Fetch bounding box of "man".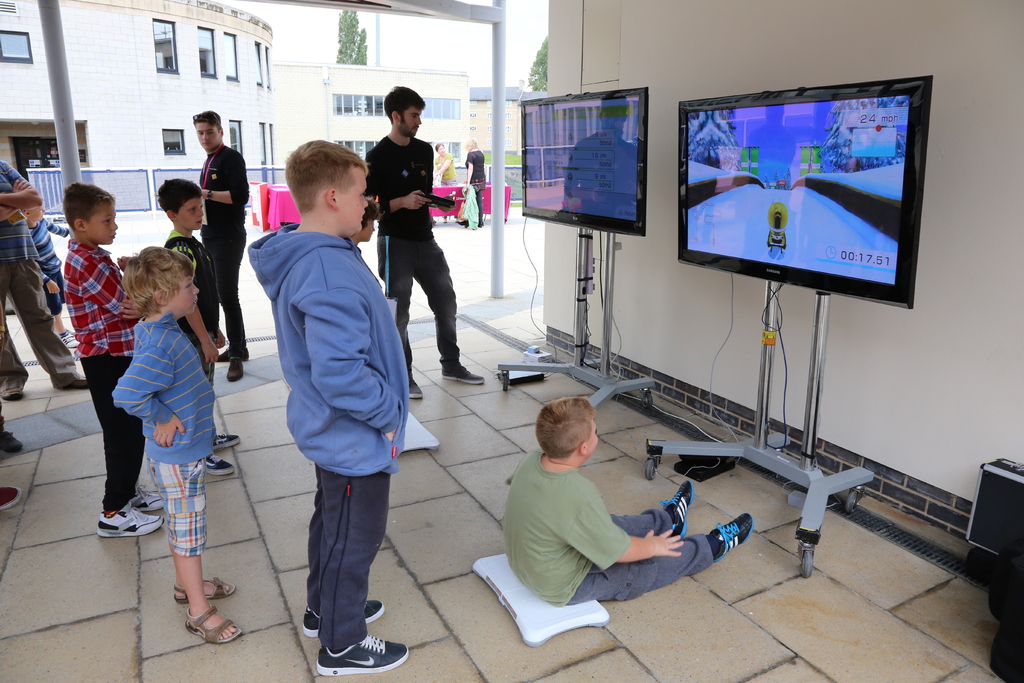
Bbox: {"x1": 193, "y1": 110, "x2": 250, "y2": 383}.
